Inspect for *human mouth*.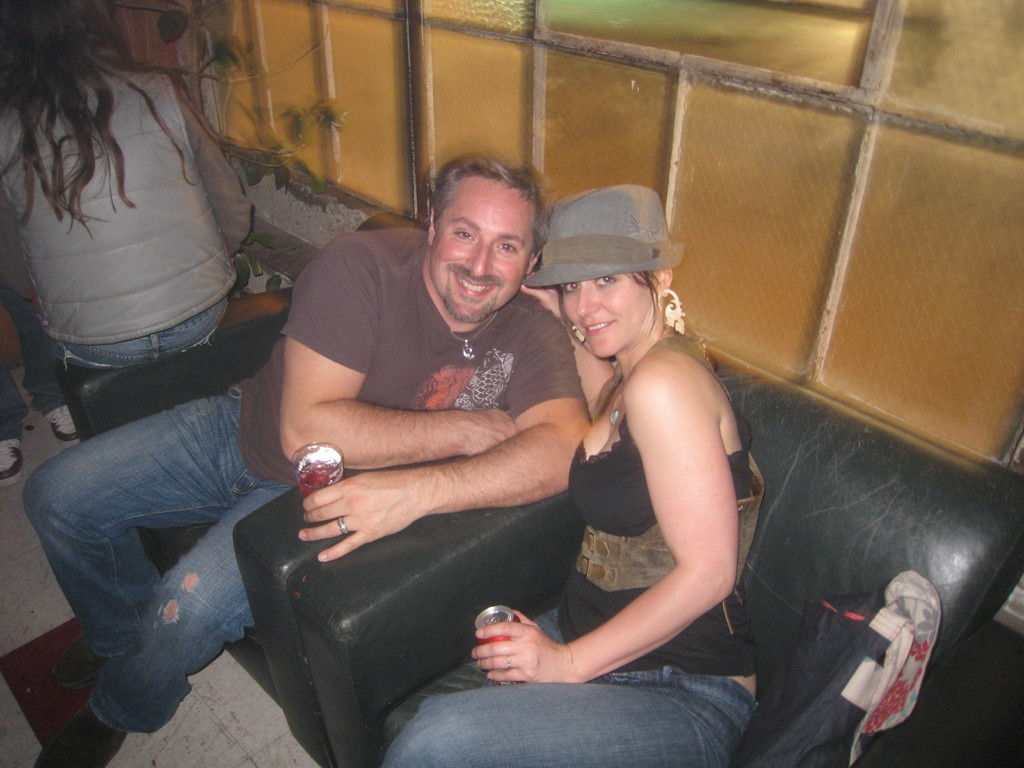
Inspection: box(450, 269, 498, 300).
